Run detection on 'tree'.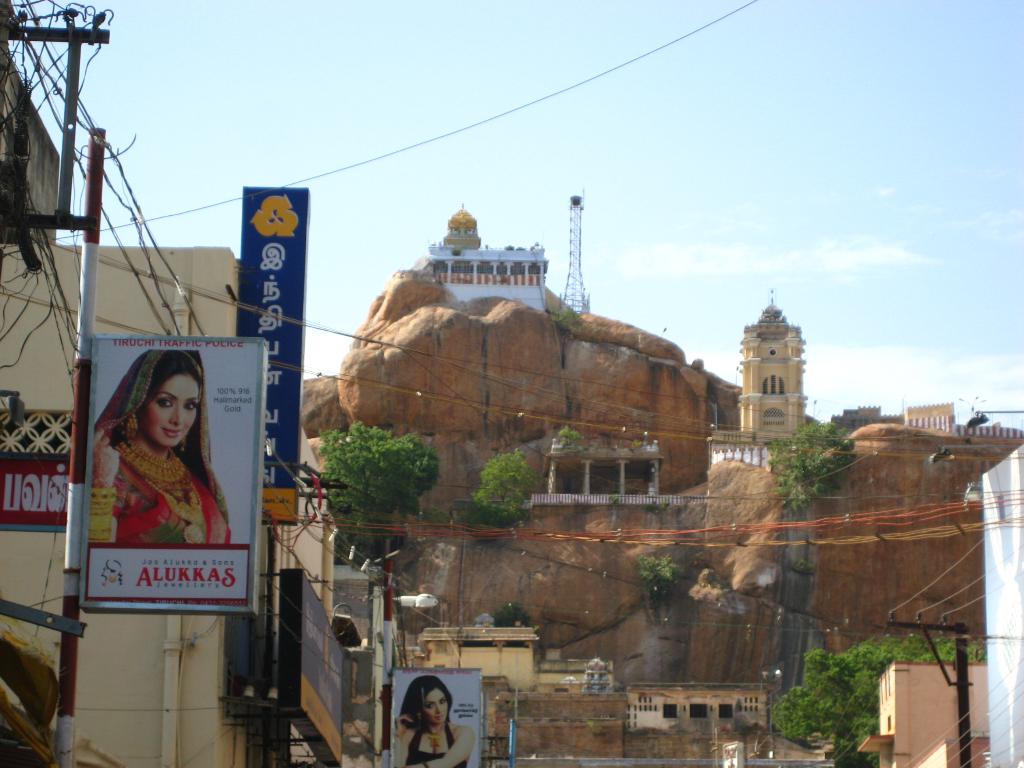
Result: 767:420:854:511.
